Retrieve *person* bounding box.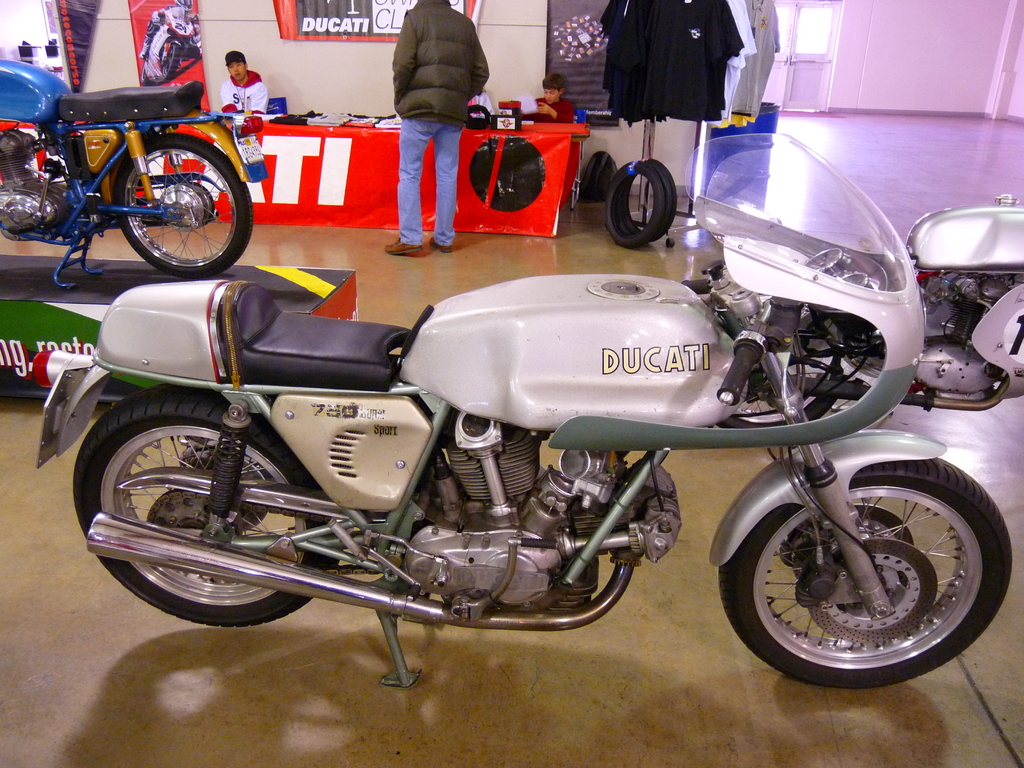
Bounding box: region(220, 45, 269, 113).
